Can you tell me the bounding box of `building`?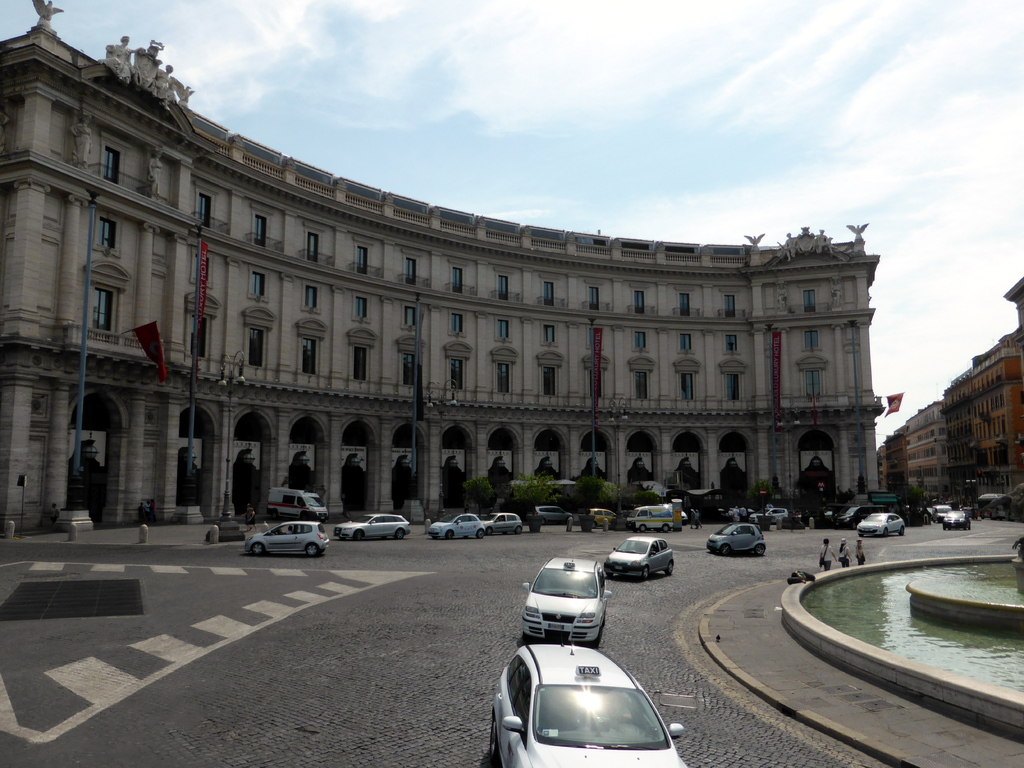
crop(910, 400, 947, 498).
